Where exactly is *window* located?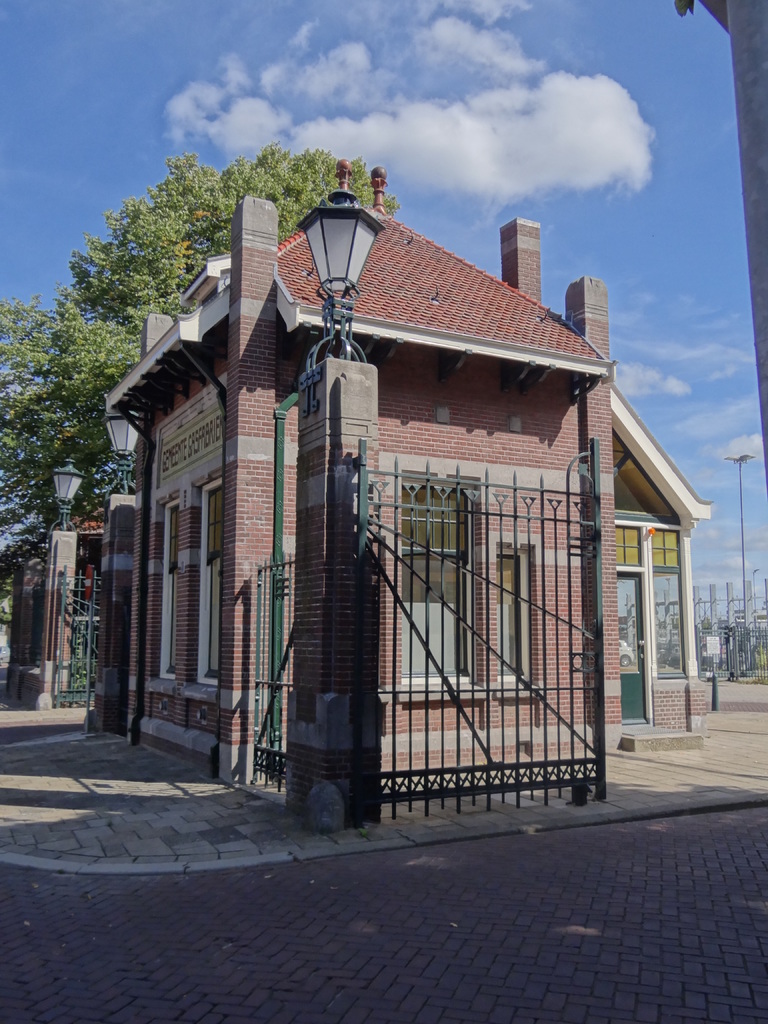
Its bounding box is <box>196,483,221,691</box>.
